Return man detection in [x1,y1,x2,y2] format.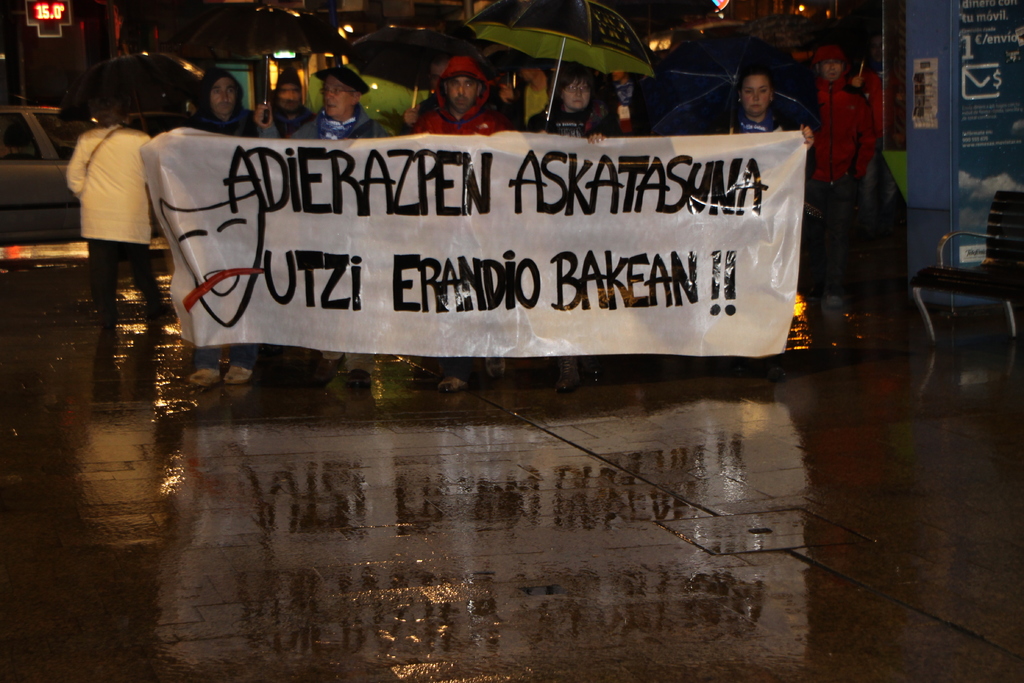
[181,67,260,388].
